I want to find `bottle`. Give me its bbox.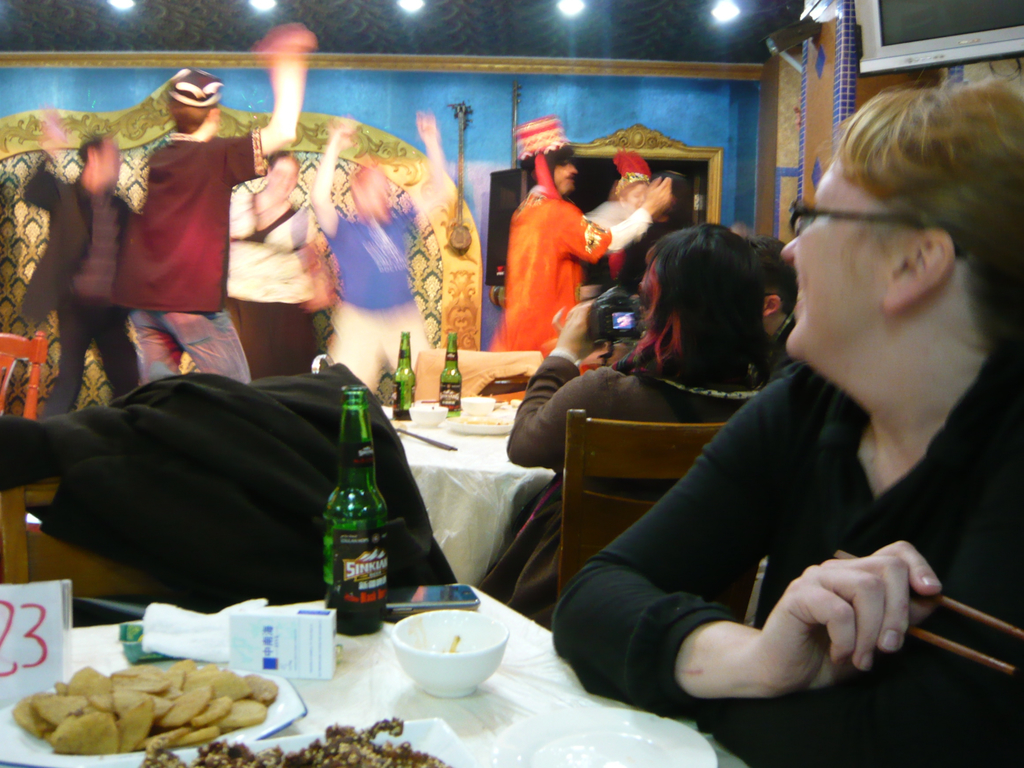
<region>392, 324, 417, 417</region>.
